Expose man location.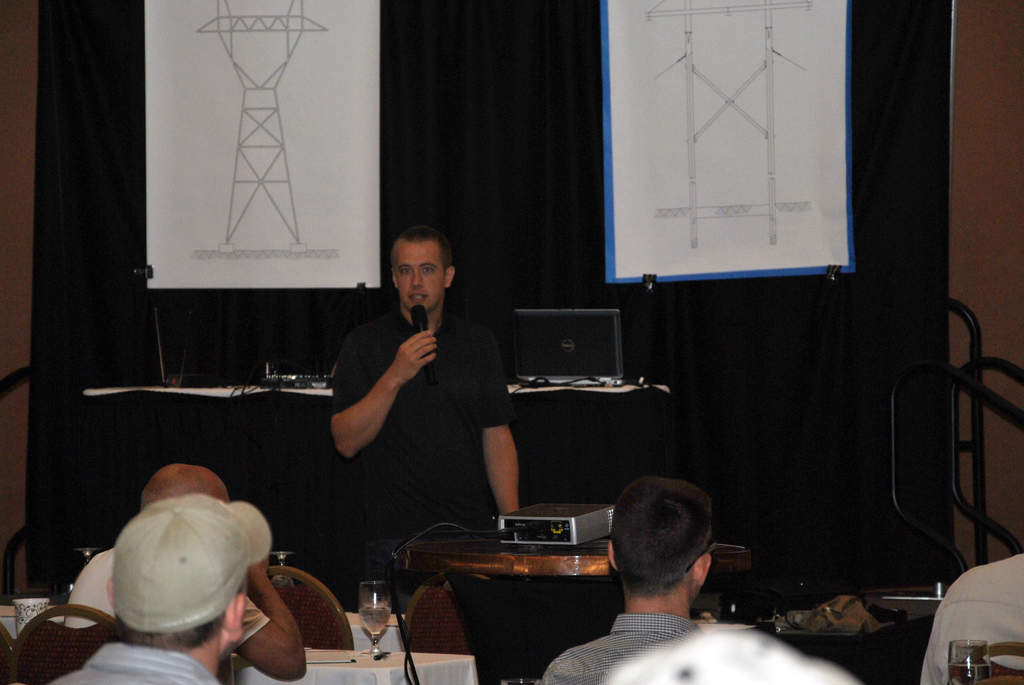
Exposed at [46, 496, 275, 684].
